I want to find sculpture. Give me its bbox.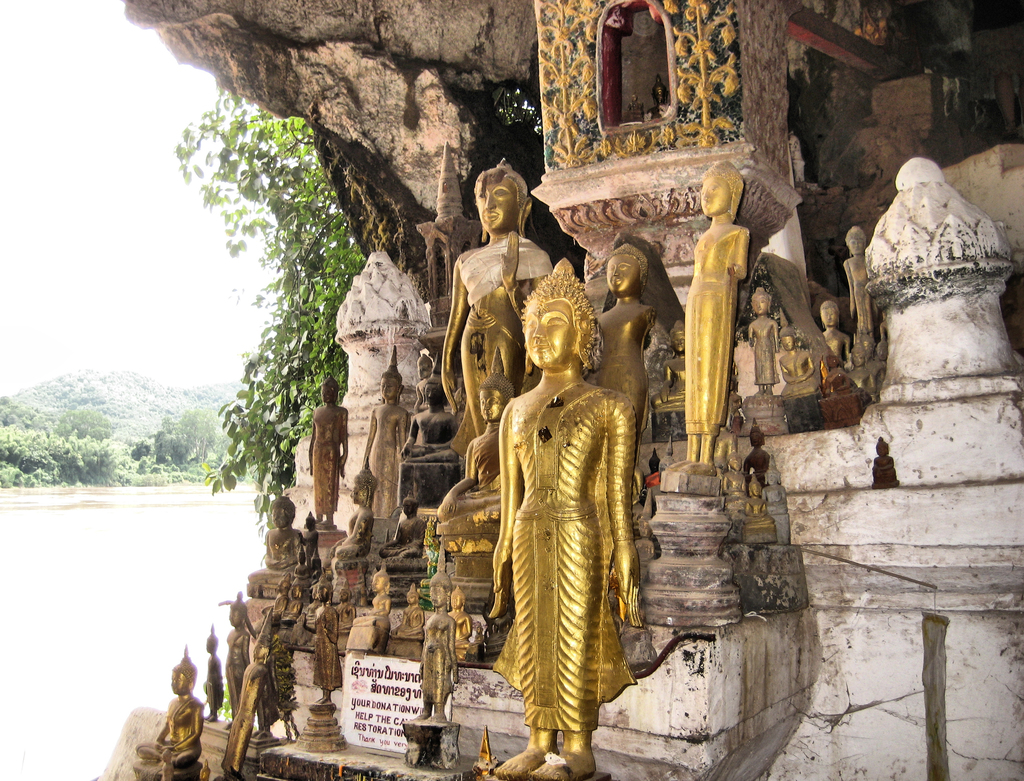
region(594, 245, 675, 470).
